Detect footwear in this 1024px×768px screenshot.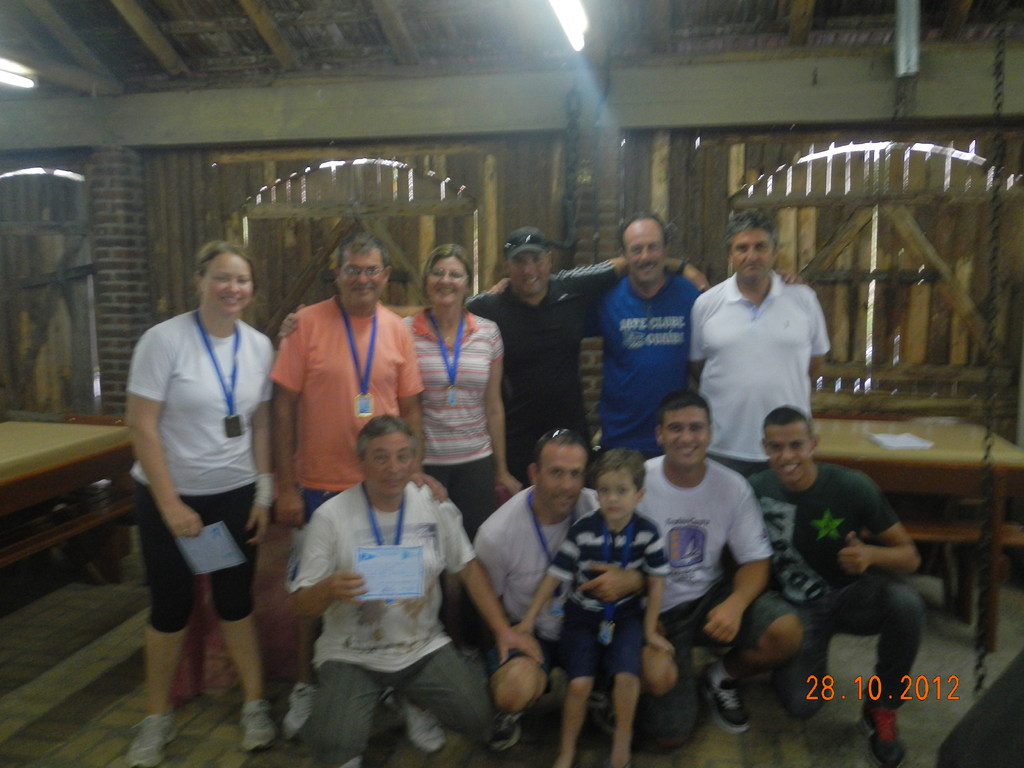
Detection: 281:678:322:737.
